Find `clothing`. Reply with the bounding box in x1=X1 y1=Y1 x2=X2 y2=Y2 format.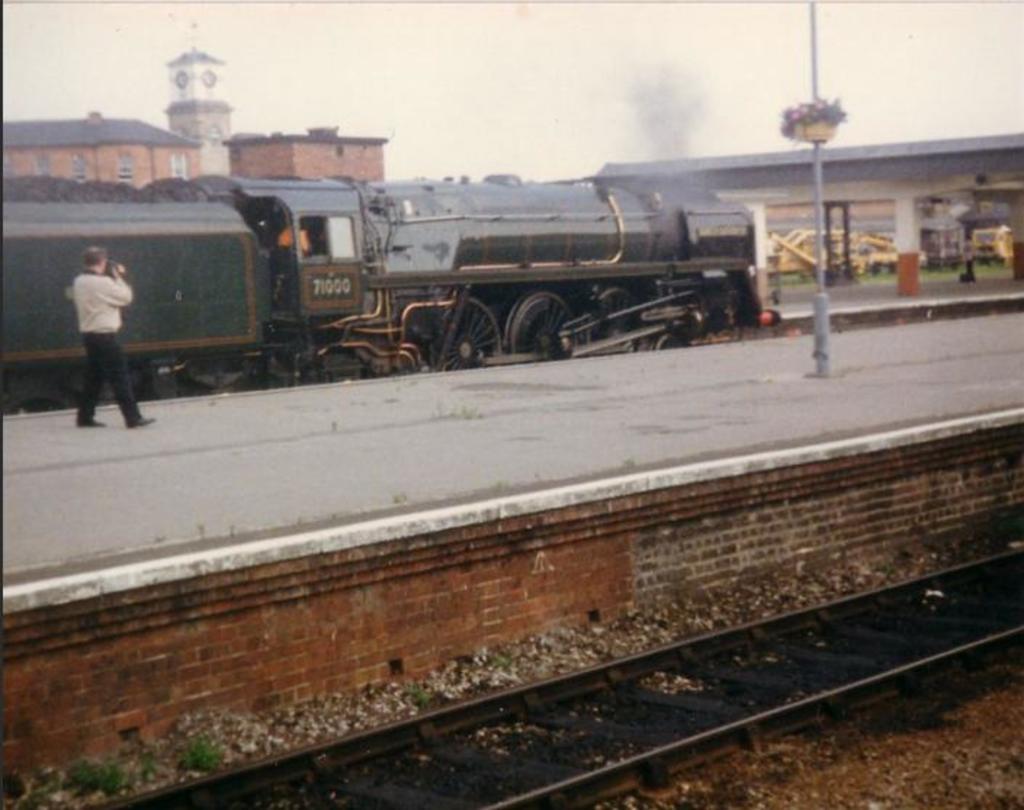
x1=71 y1=271 x2=147 y2=431.
